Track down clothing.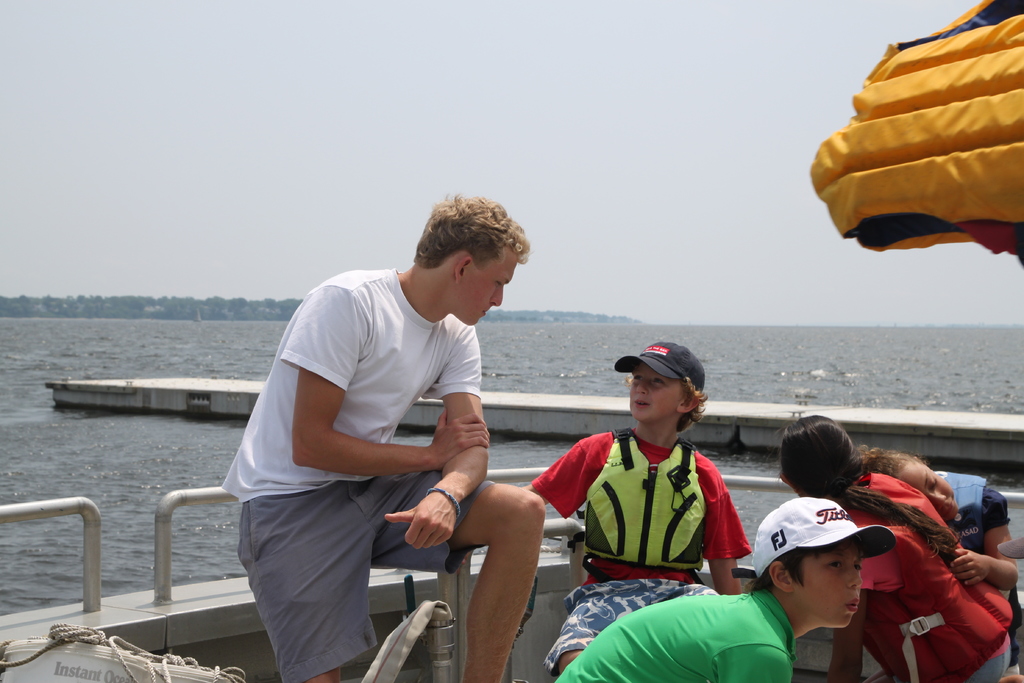
Tracked to {"left": 556, "top": 418, "right": 753, "bottom": 616}.
